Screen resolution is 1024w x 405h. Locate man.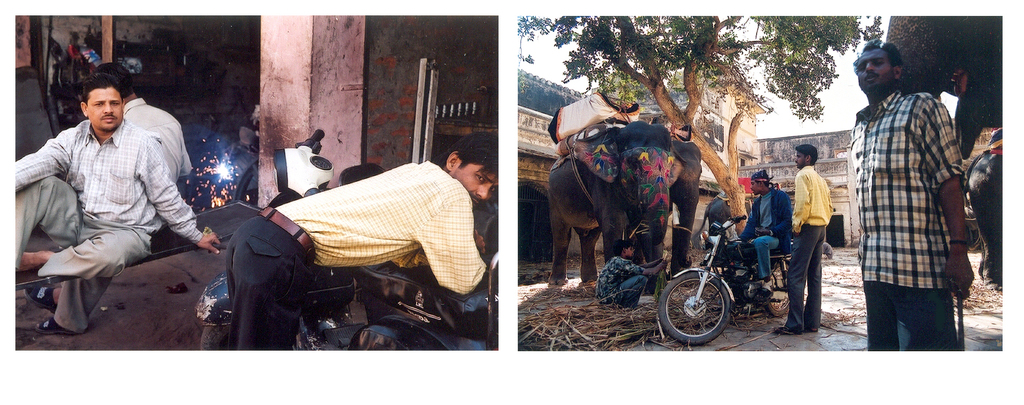
x1=738, y1=168, x2=793, y2=293.
